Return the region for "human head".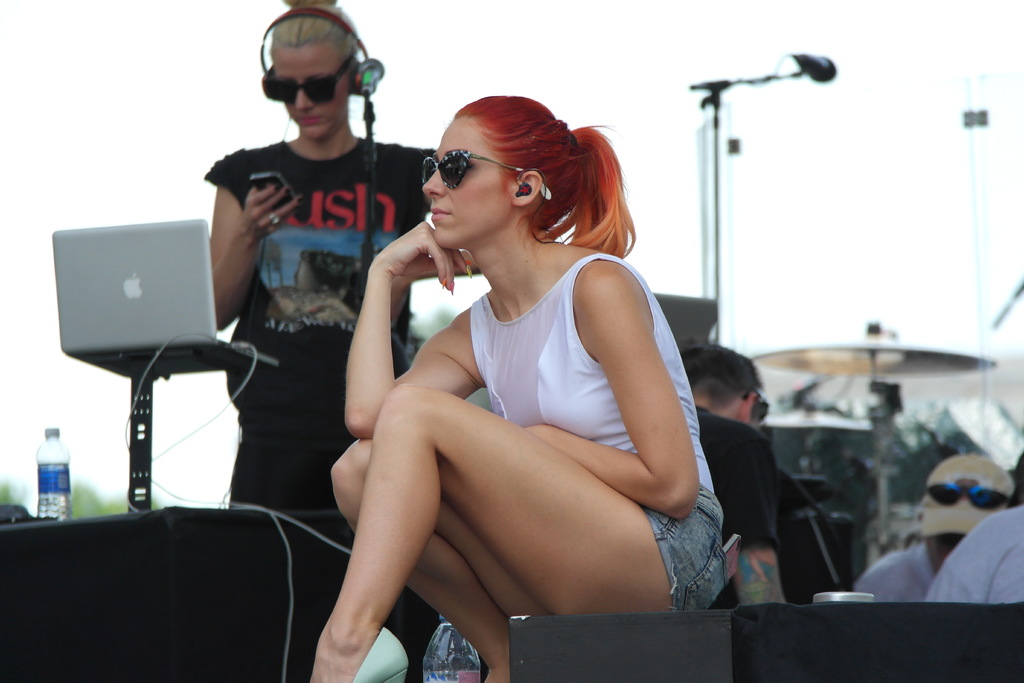
bbox(911, 456, 1016, 573).
